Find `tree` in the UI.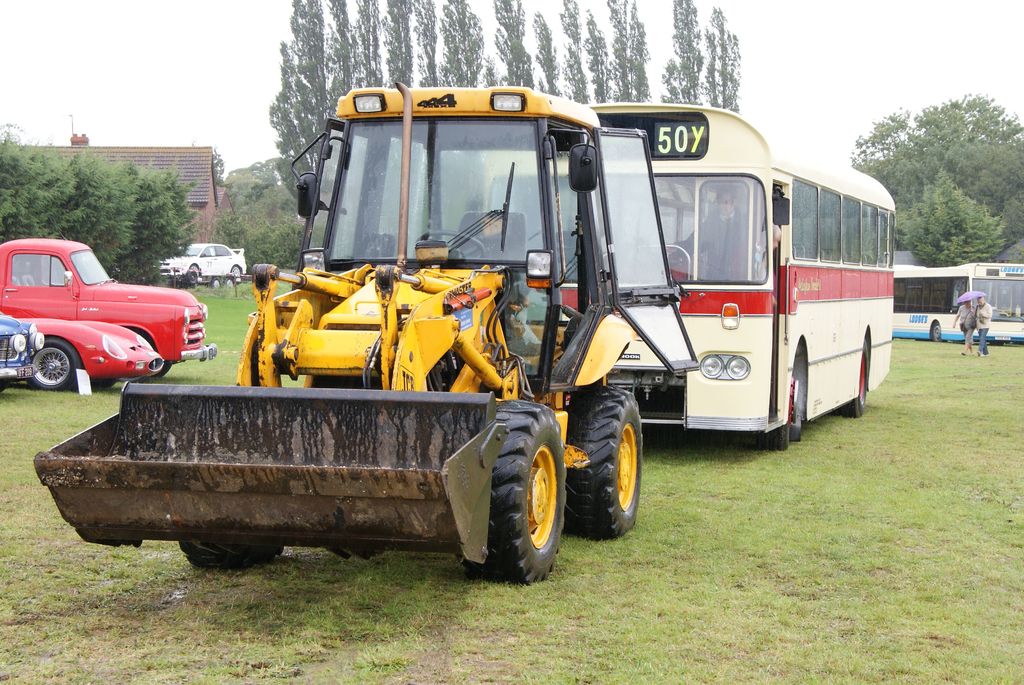
UI element at (left=610, top=0, right=650, bottom=106).
